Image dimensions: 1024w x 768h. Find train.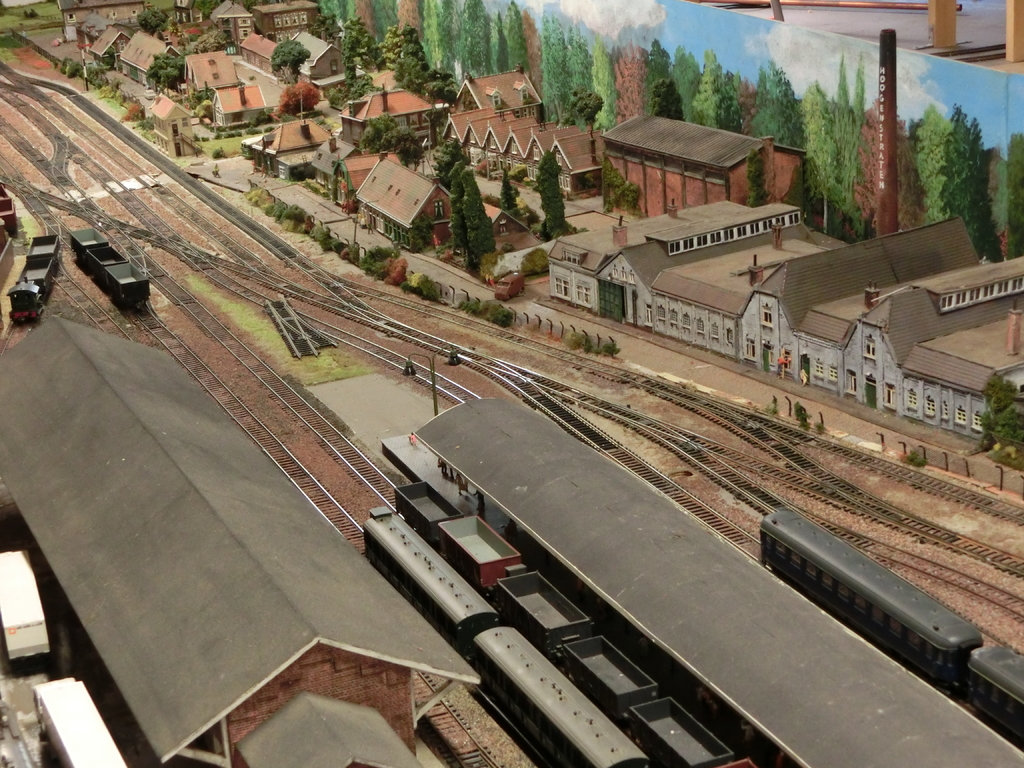
757:506:1023:740.
